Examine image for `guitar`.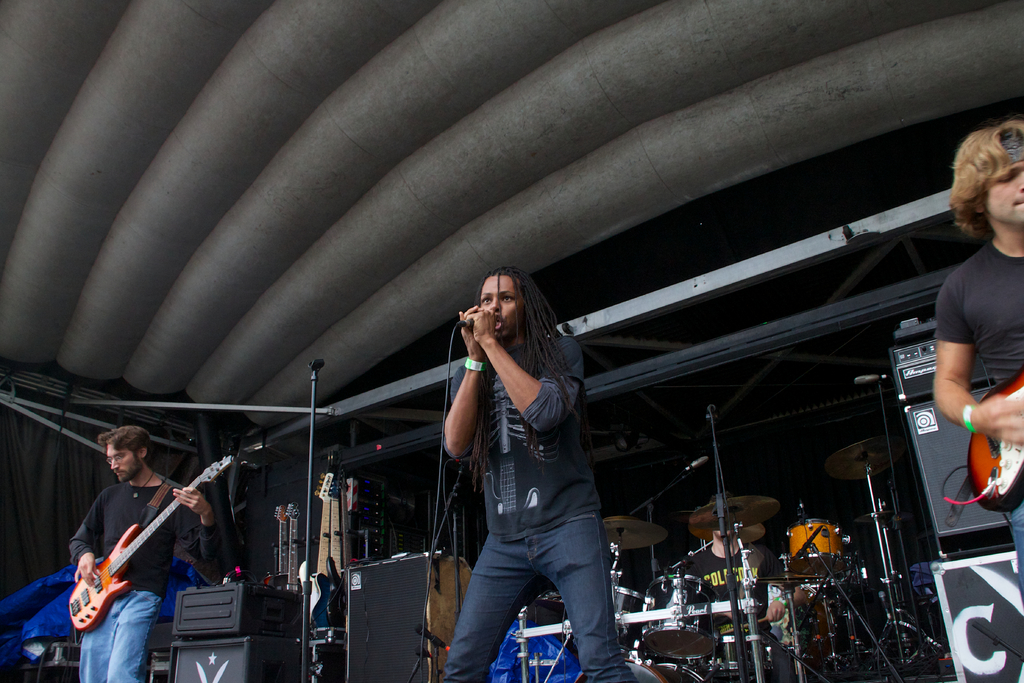
Examination result: left=275, top=502, right=312, bottom=638.
